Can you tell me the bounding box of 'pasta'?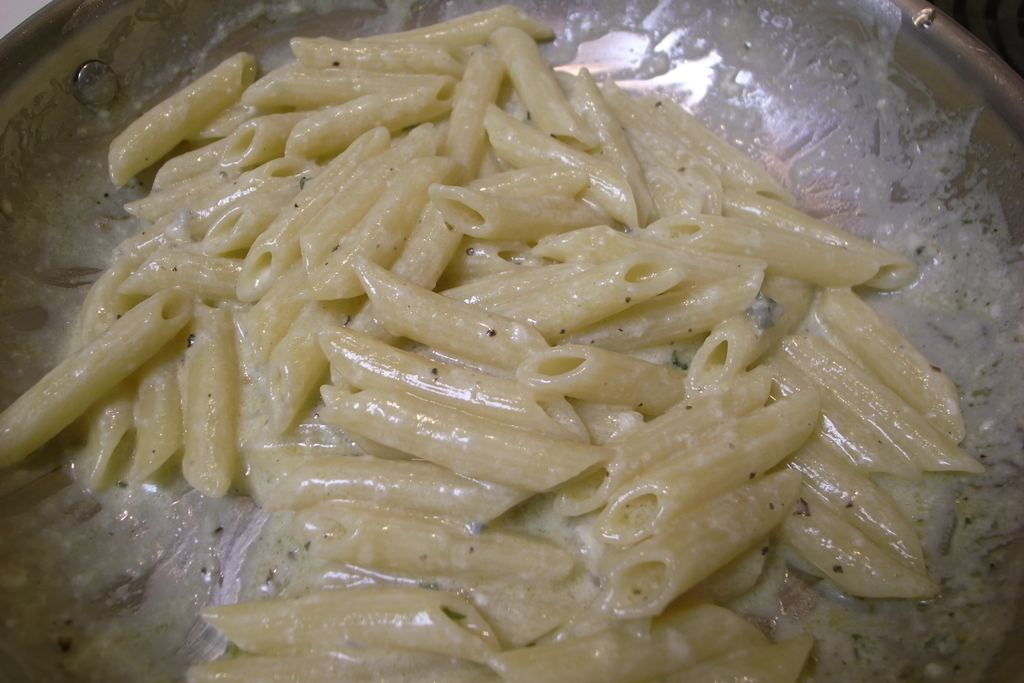
{"x1": 0, "y1": 4, "x2": 984, "y2": 682}.
